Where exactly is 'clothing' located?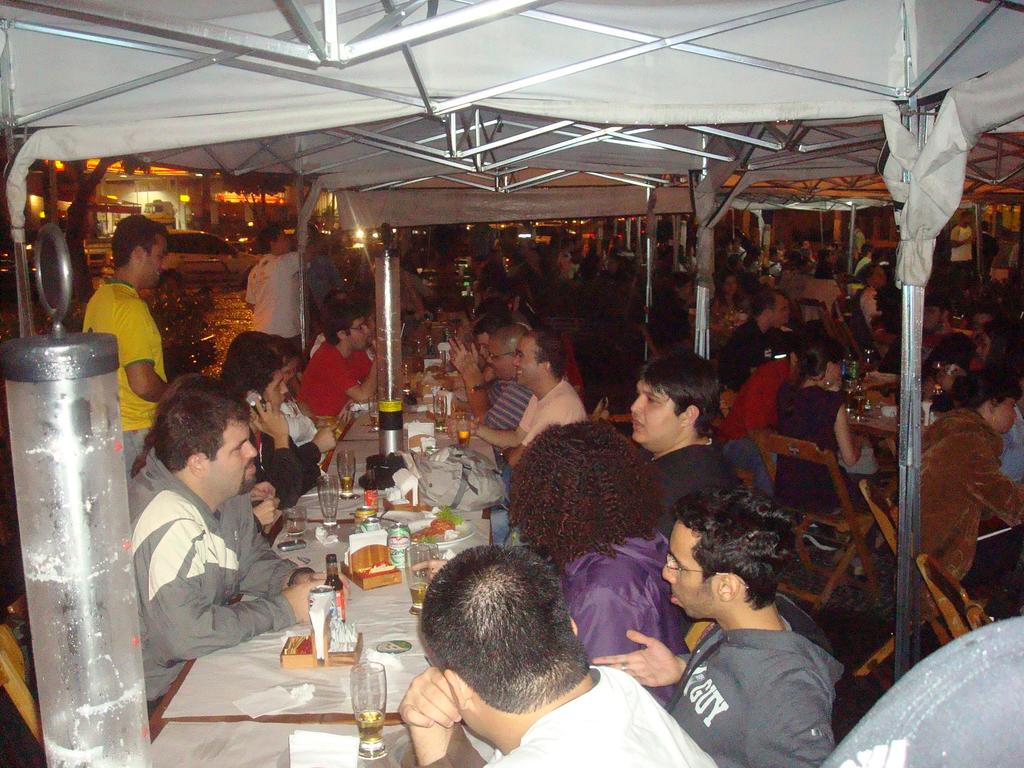
Its bounding box is (652, 445, 733, 536).
